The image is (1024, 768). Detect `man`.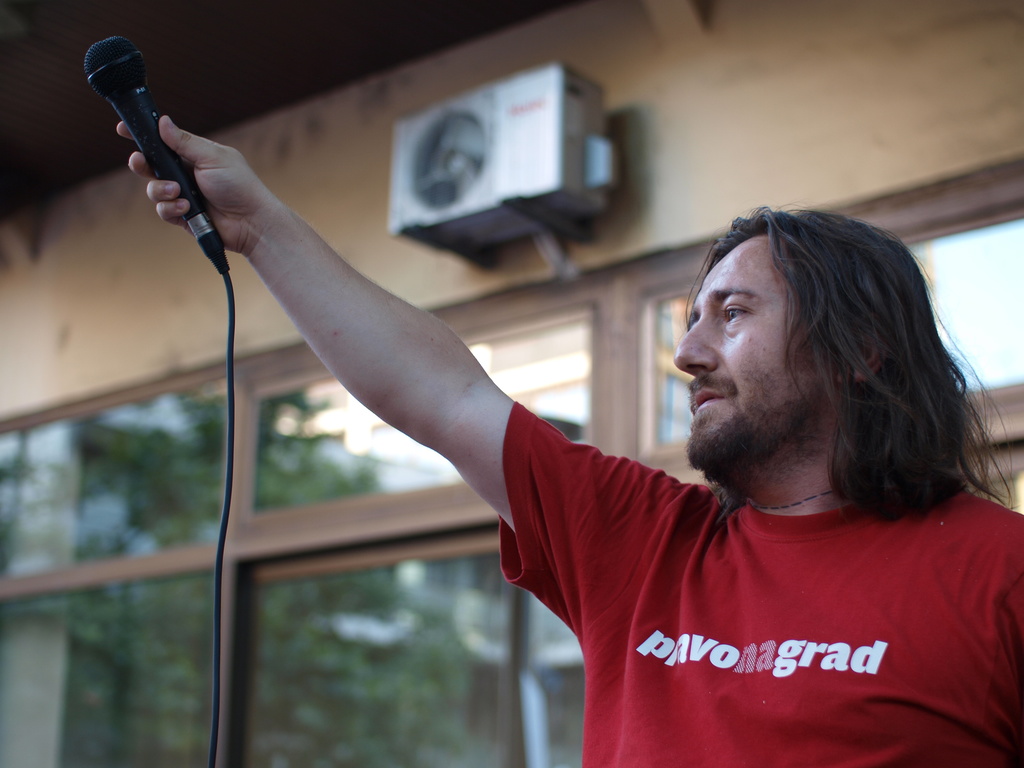
Detection: [131,20,885,755].
